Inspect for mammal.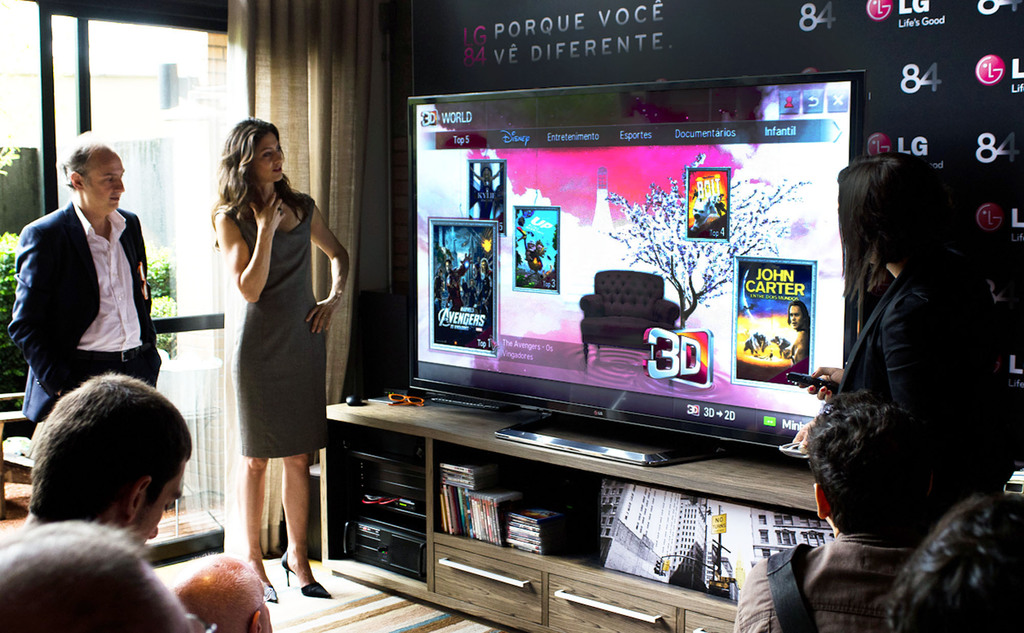
Inspection: [x1=732, y1=389, x2=934, y2=632].
